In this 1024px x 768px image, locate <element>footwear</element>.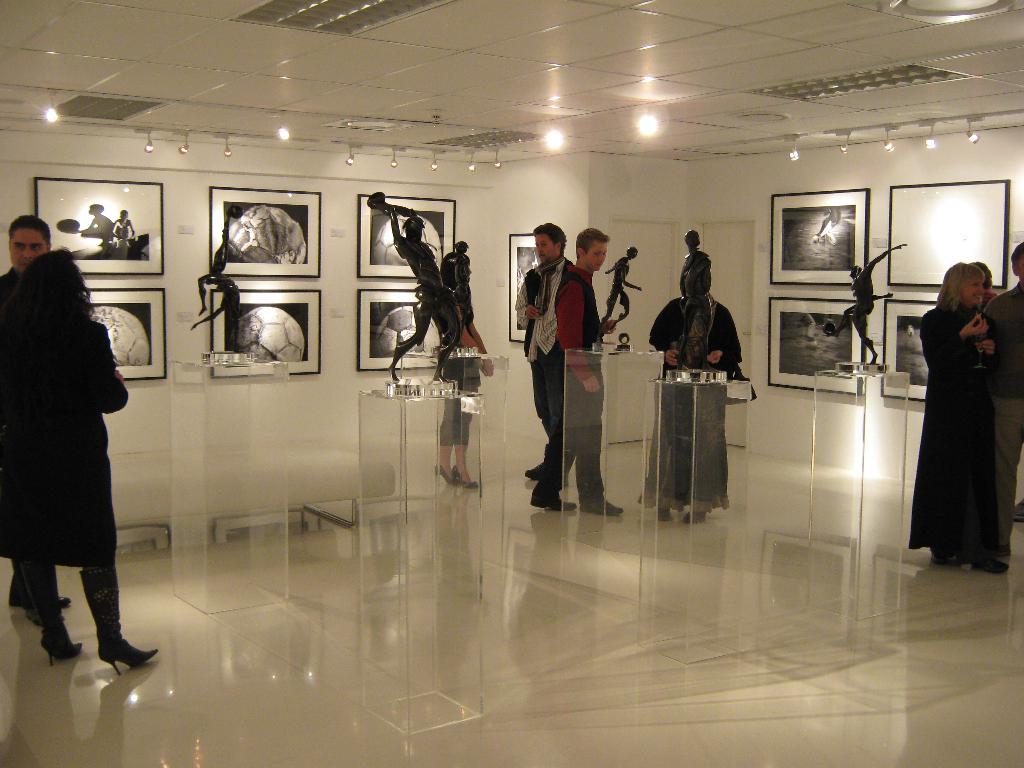
Bounding box: BBox(96, 637, 161, 677).
